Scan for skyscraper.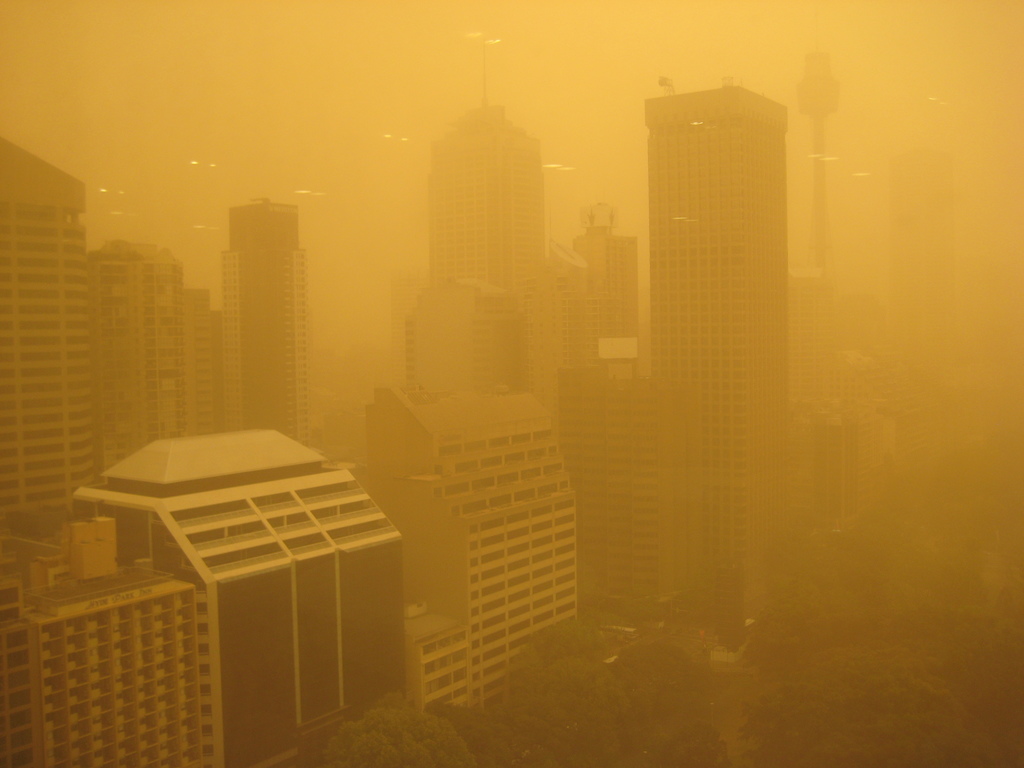
Scan result: rect(85, 220, 231, 487).
